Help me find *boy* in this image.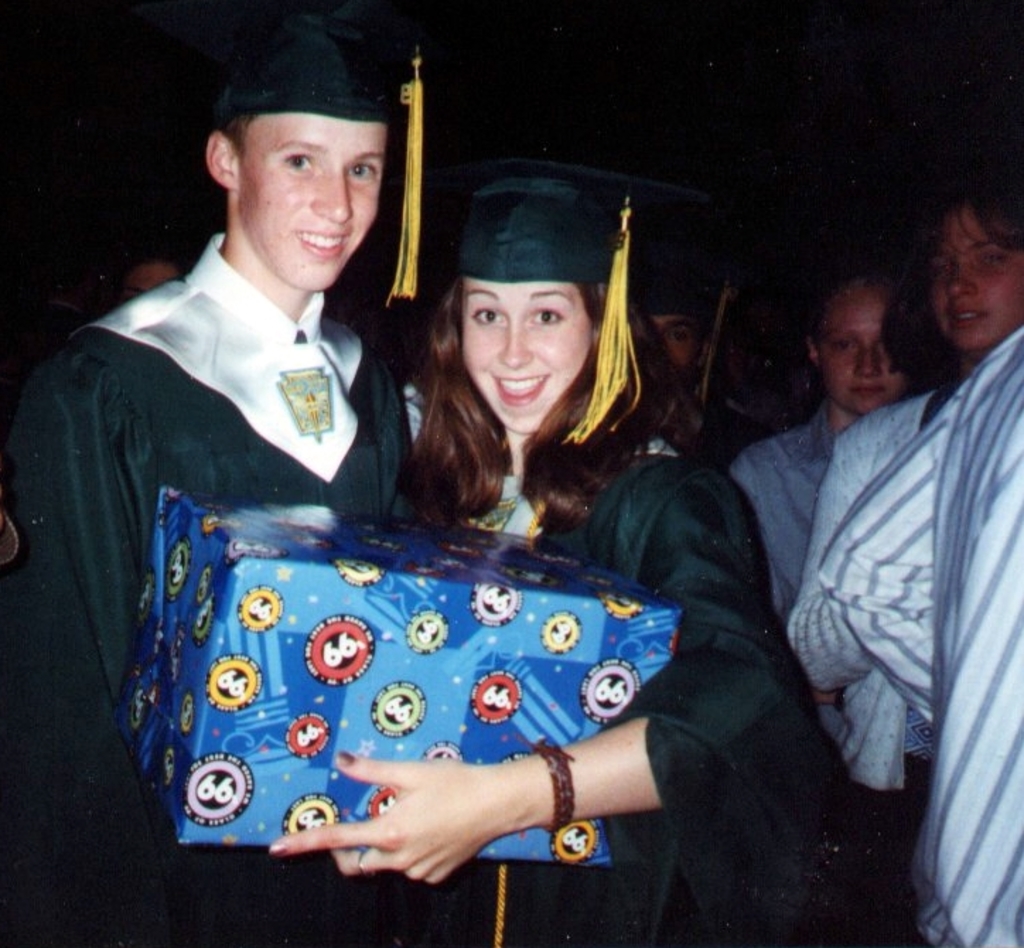
Found it: bbox=(0, 0, 416, 945).
